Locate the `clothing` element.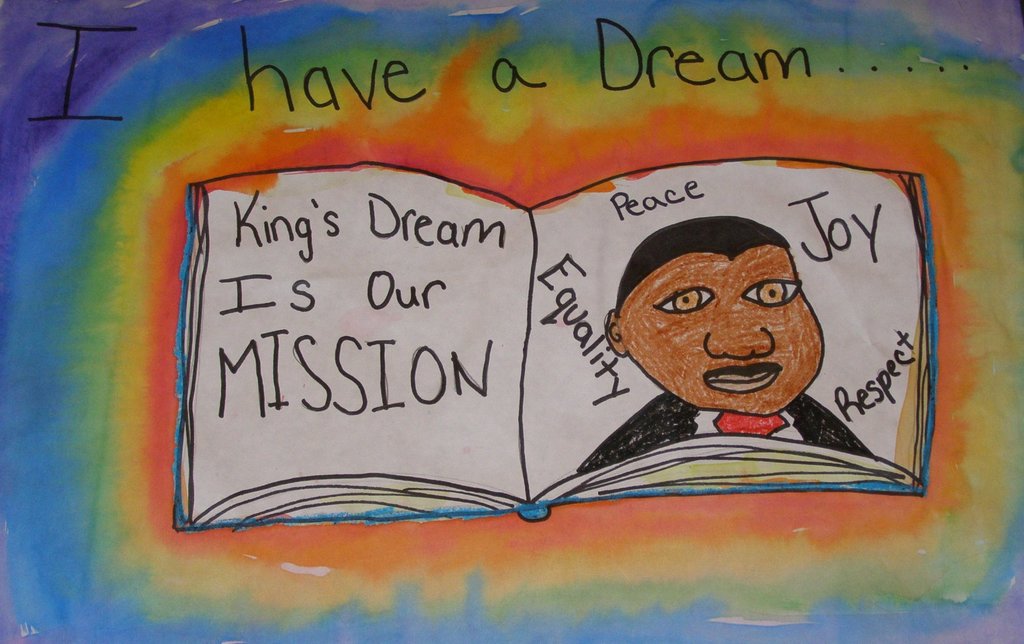
Element bbox: bbox=(580, 390, 872, 467).
